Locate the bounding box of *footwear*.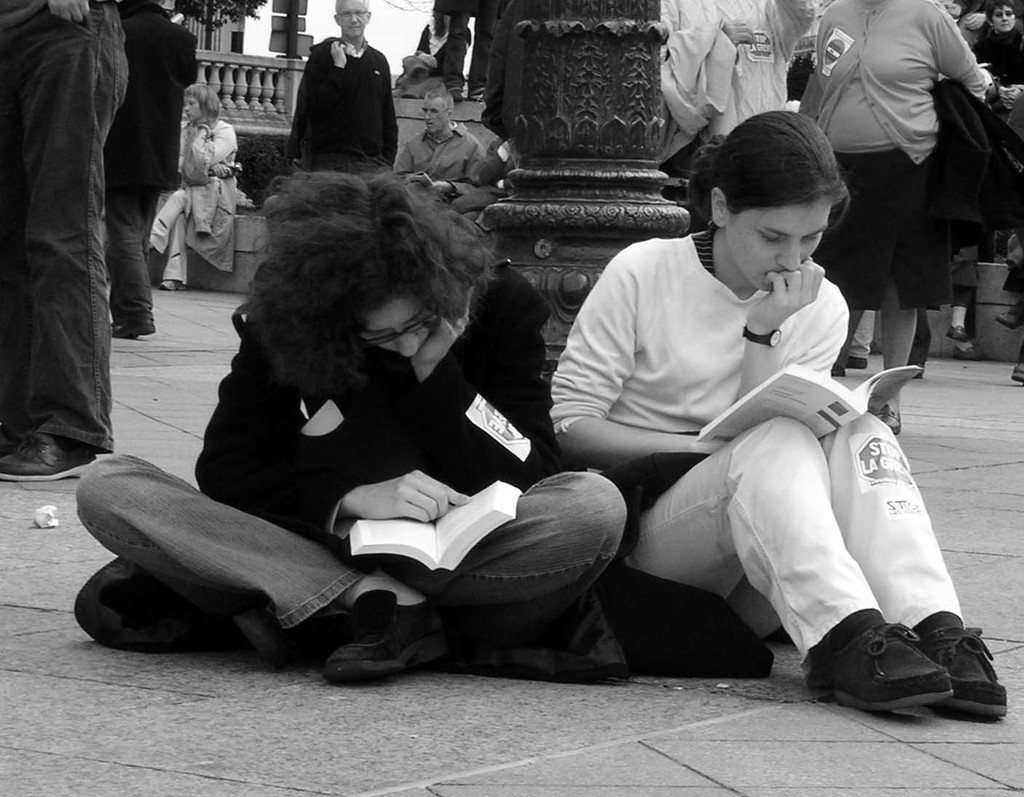
Bounding box: [0,424,37,453].
